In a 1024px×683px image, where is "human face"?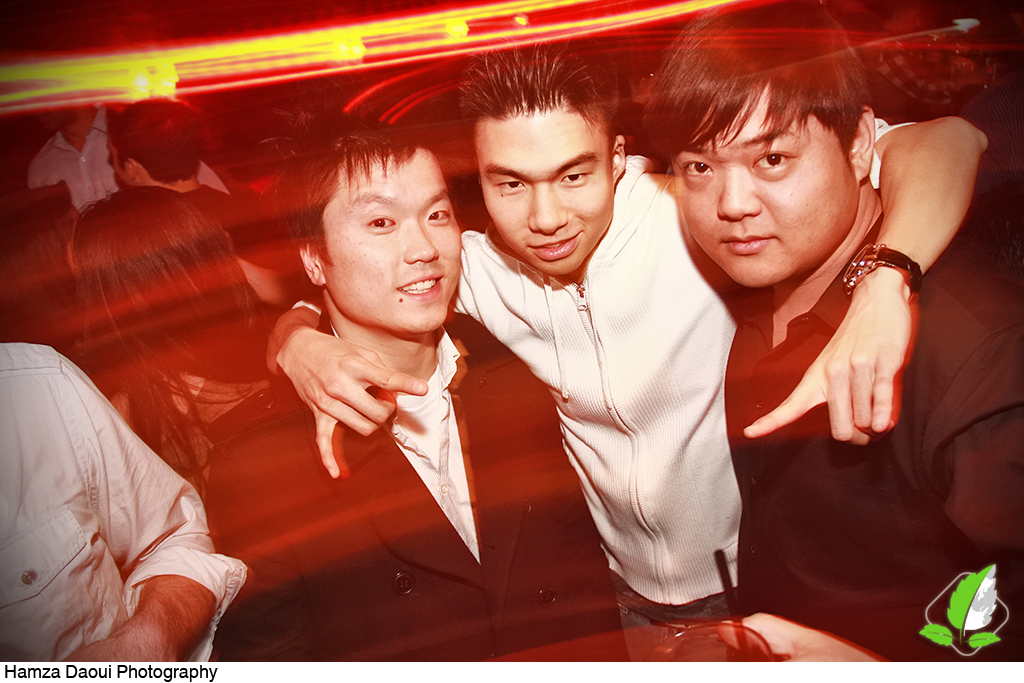
region(477, 112, 615, 277).
